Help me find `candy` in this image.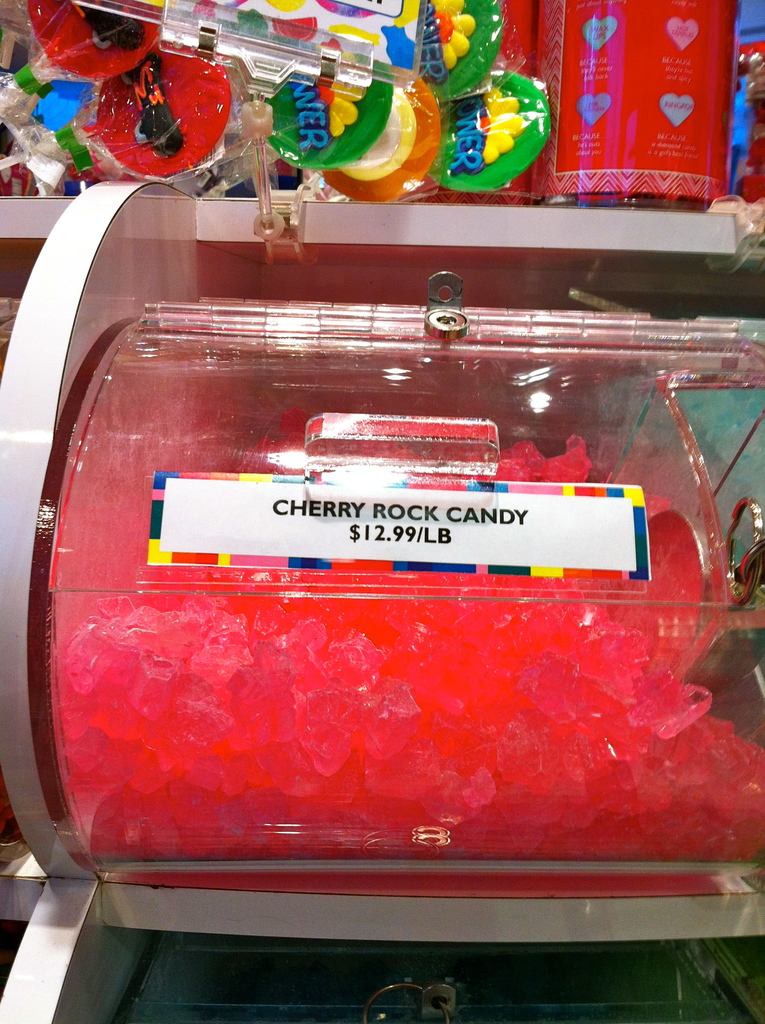
Found it: crop(436, 63, 557, 198).
